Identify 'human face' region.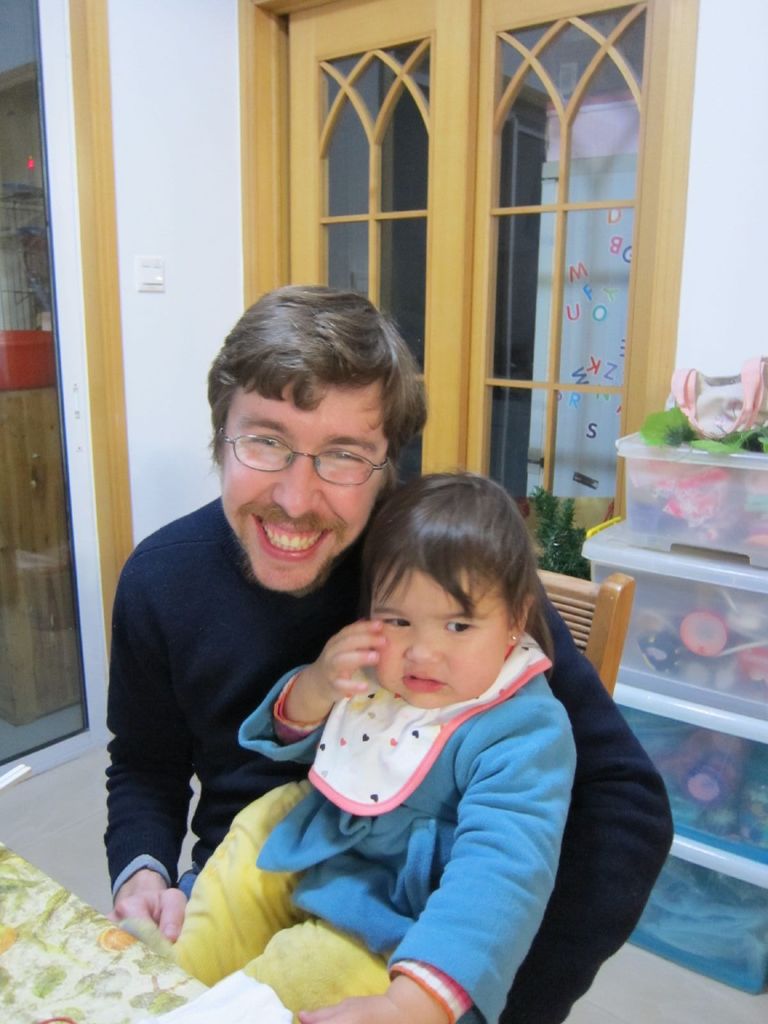
Region: select_region(219, 376, 385, 592).
